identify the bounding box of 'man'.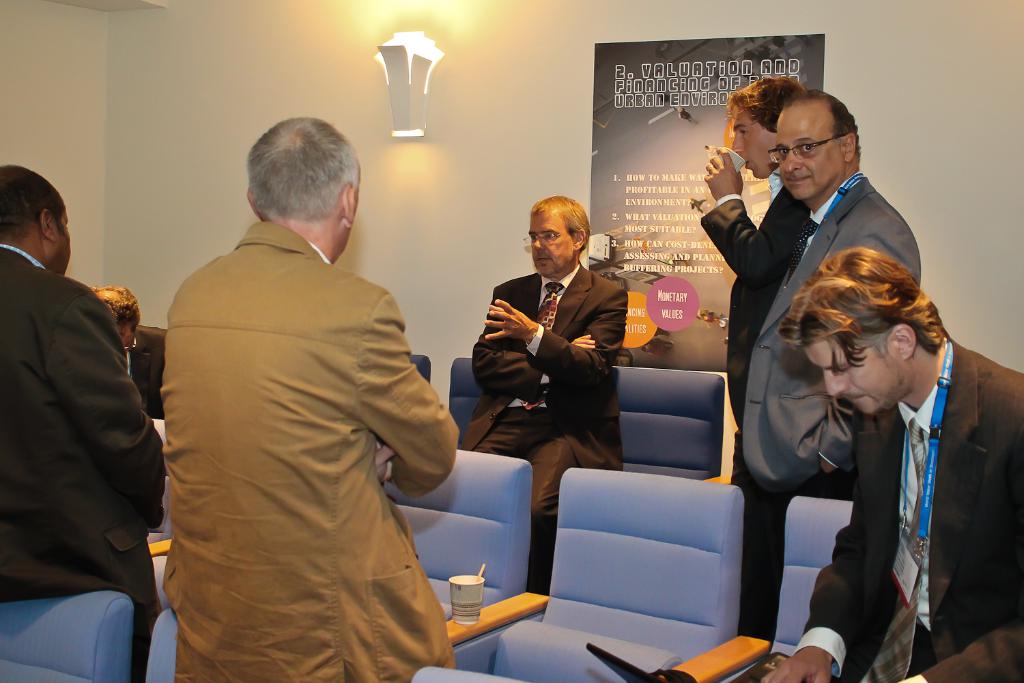
region(742, 83, 924, 491).
